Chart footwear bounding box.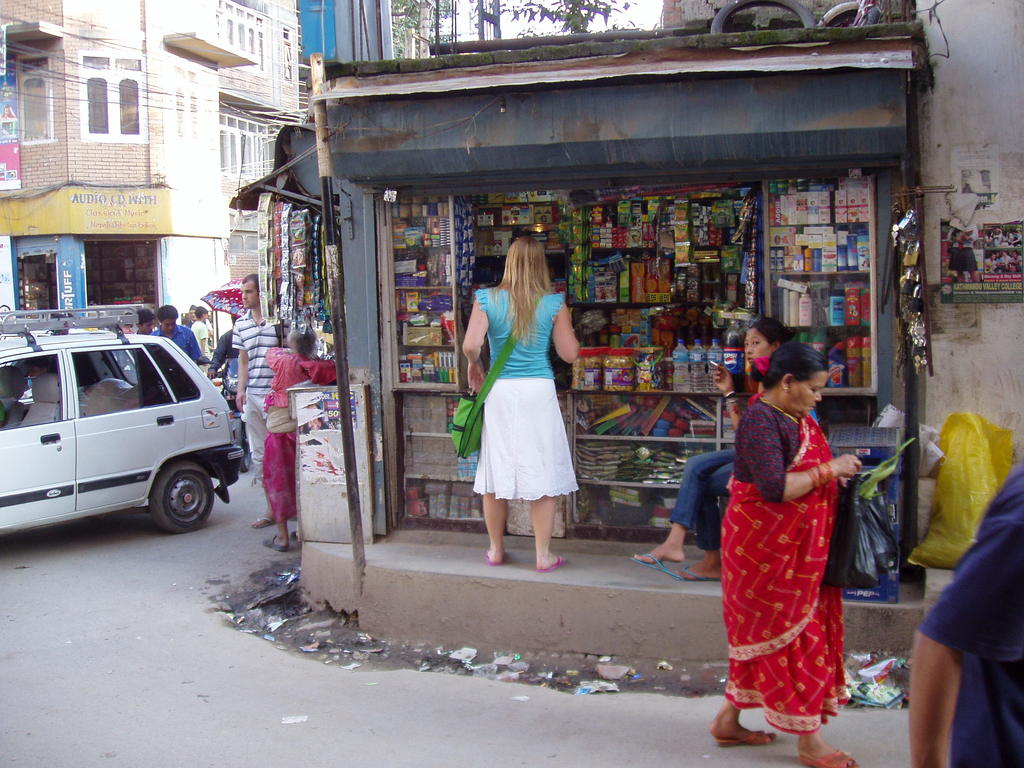
Charted: left=673, top=562, right=721, bottom=587.
